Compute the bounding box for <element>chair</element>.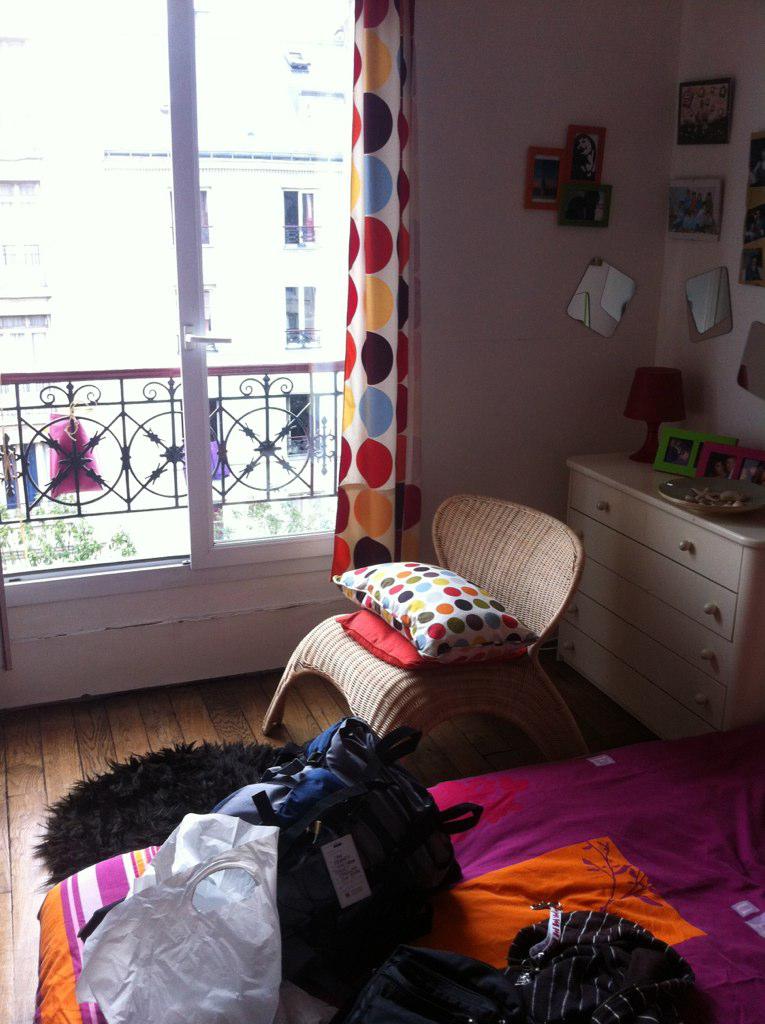
bbox=[273, 499, 597, 777].
